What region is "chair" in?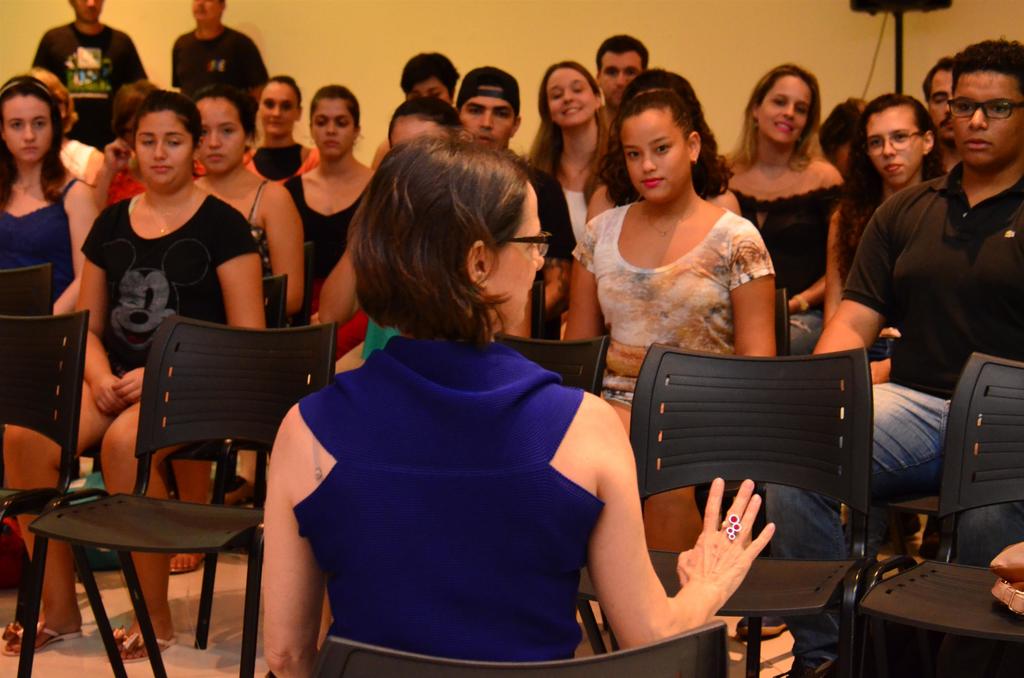
[856,350,1023,677].
